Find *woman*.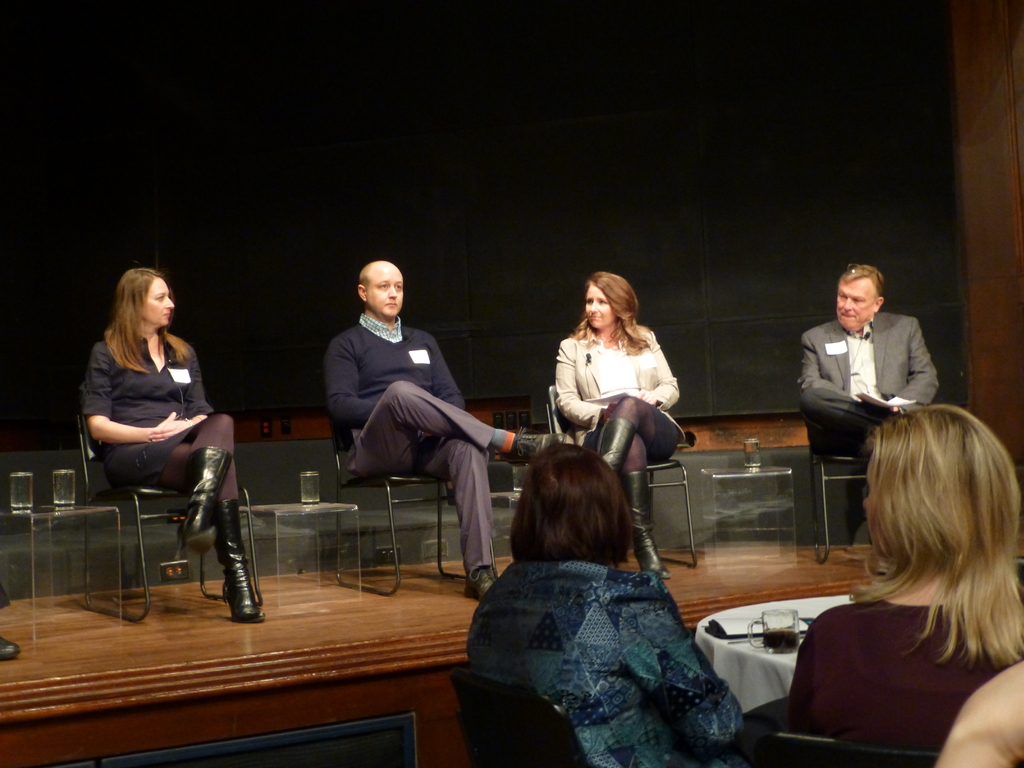
box=[550, 267, 689, 584].
